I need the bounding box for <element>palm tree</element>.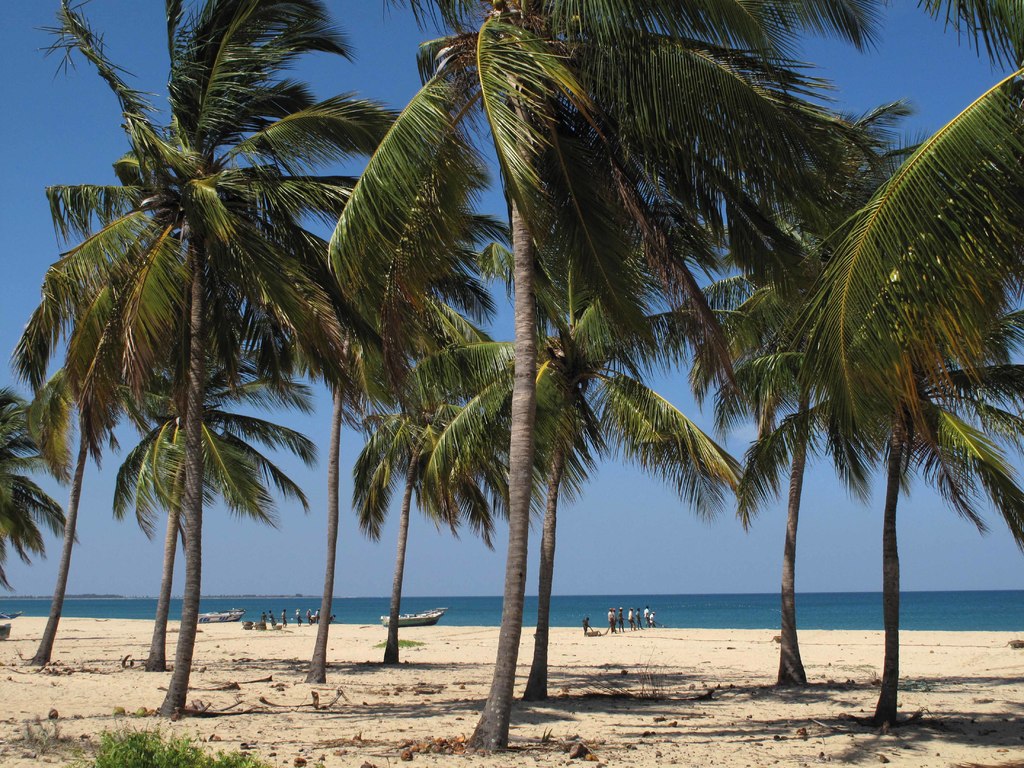
Here it is: [794, 196, 1023, 688].
